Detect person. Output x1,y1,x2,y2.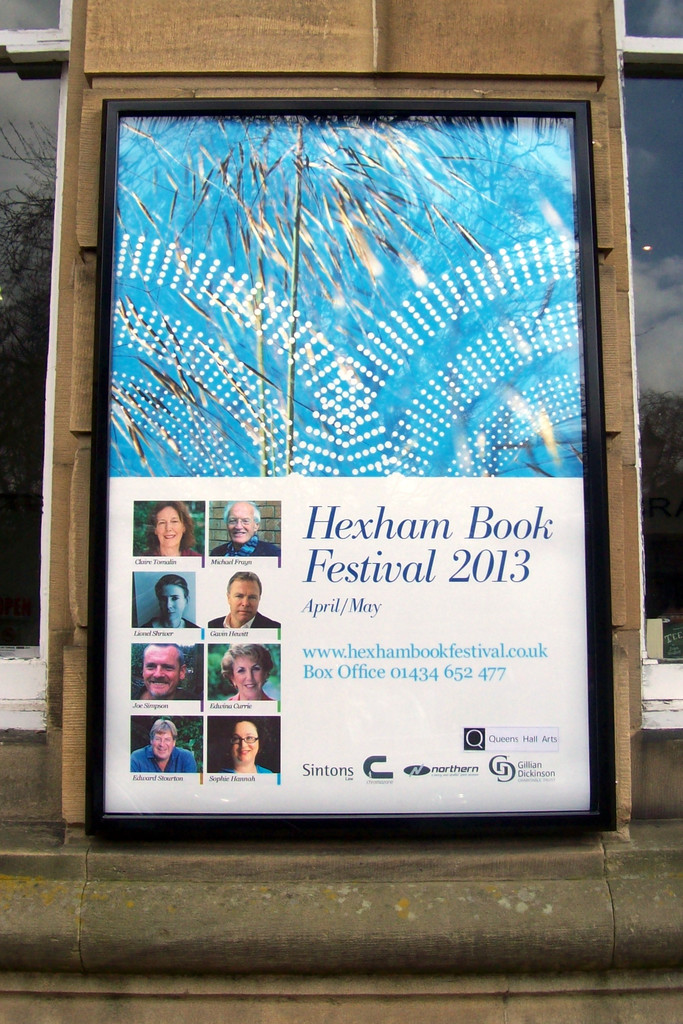
133,637,197,698.
